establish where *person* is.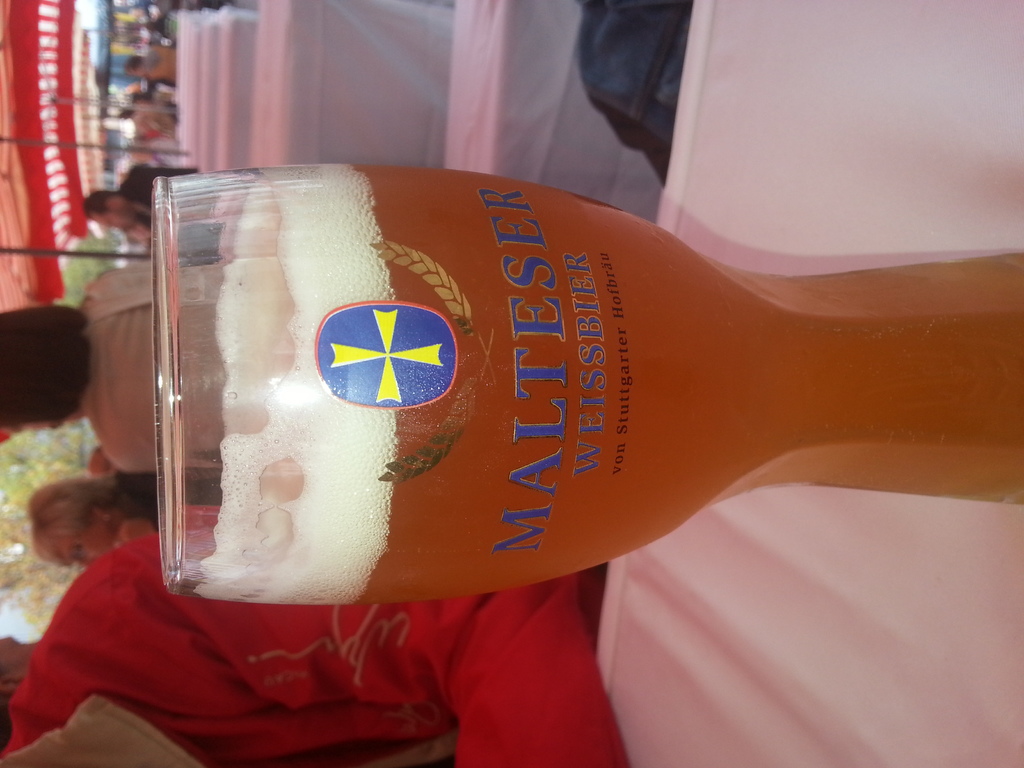
Established at pyautogui.locateOnScreen(24, 465, 230, 570).
